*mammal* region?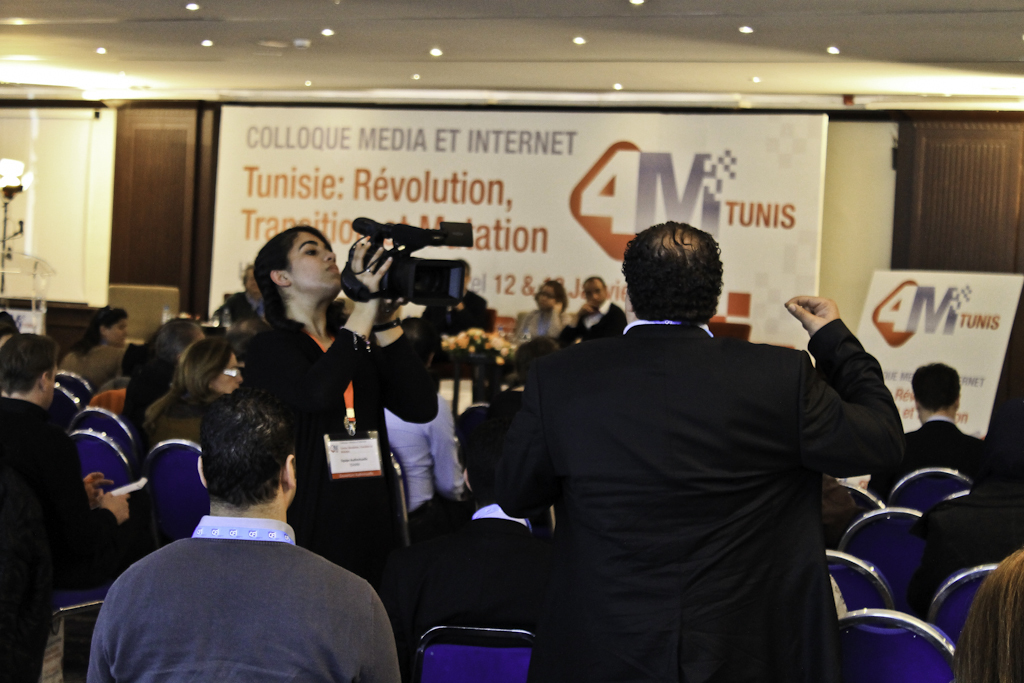
bbox=[139, 331, 244, 442]
